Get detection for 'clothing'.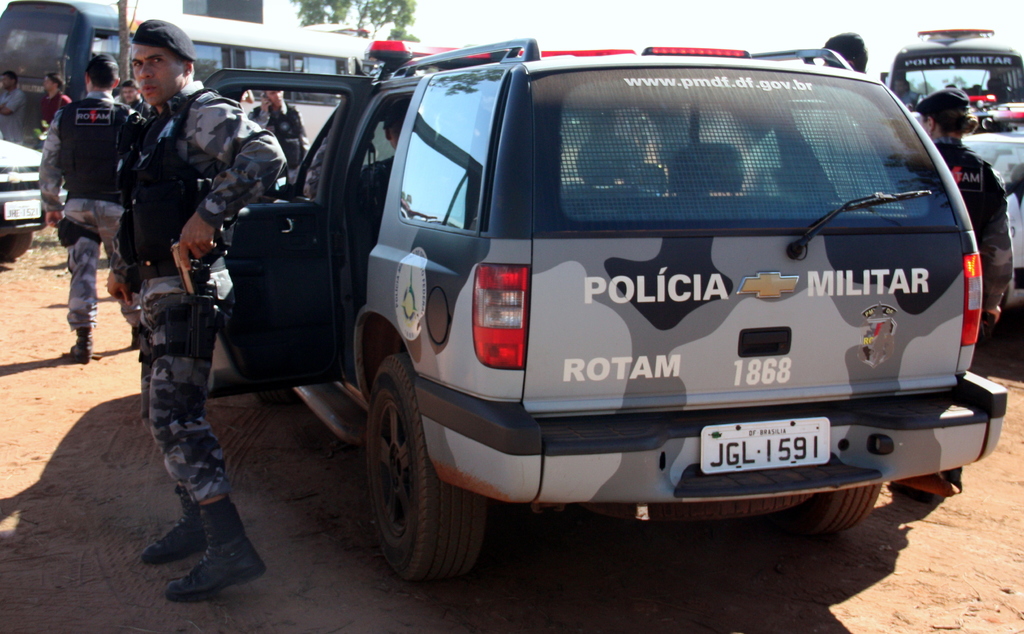
Detection: 0, 85, 29, 149.
